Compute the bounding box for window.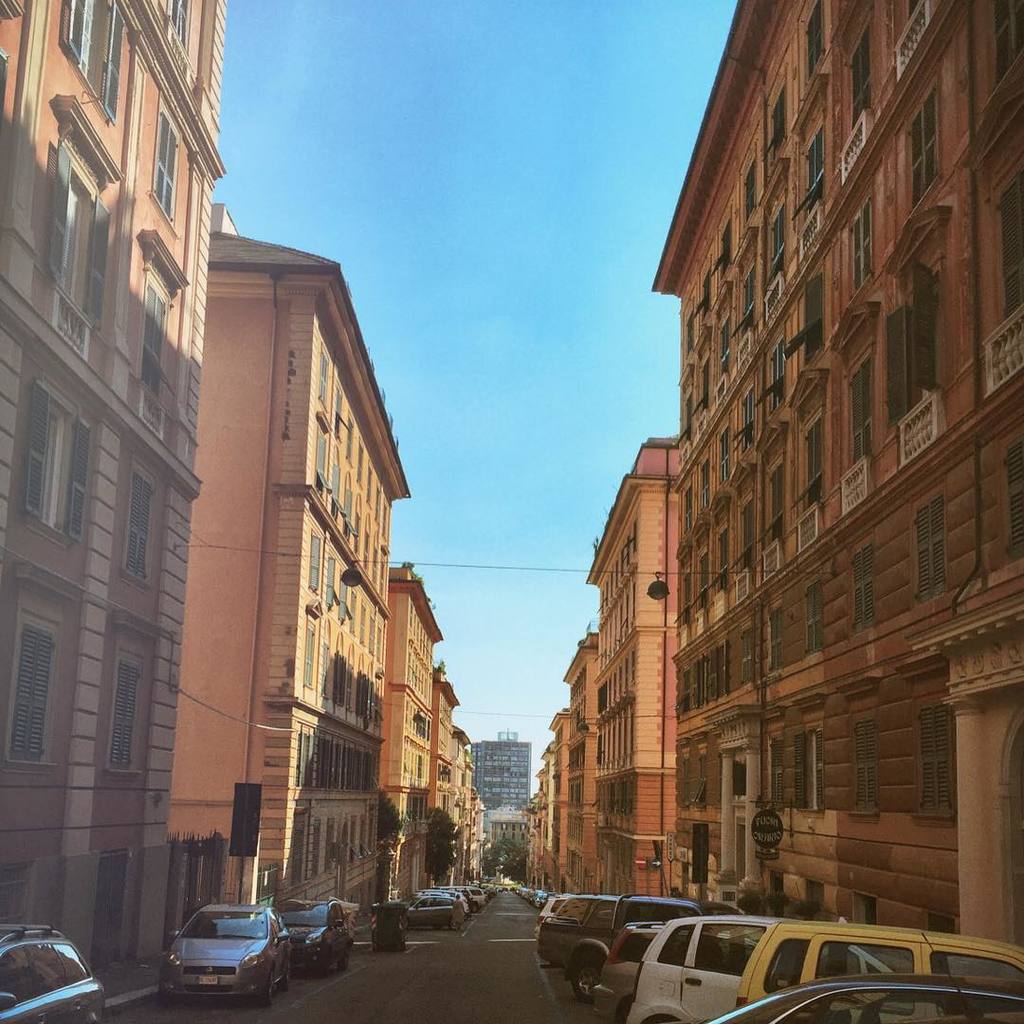
(741, 503, 756, 570).
